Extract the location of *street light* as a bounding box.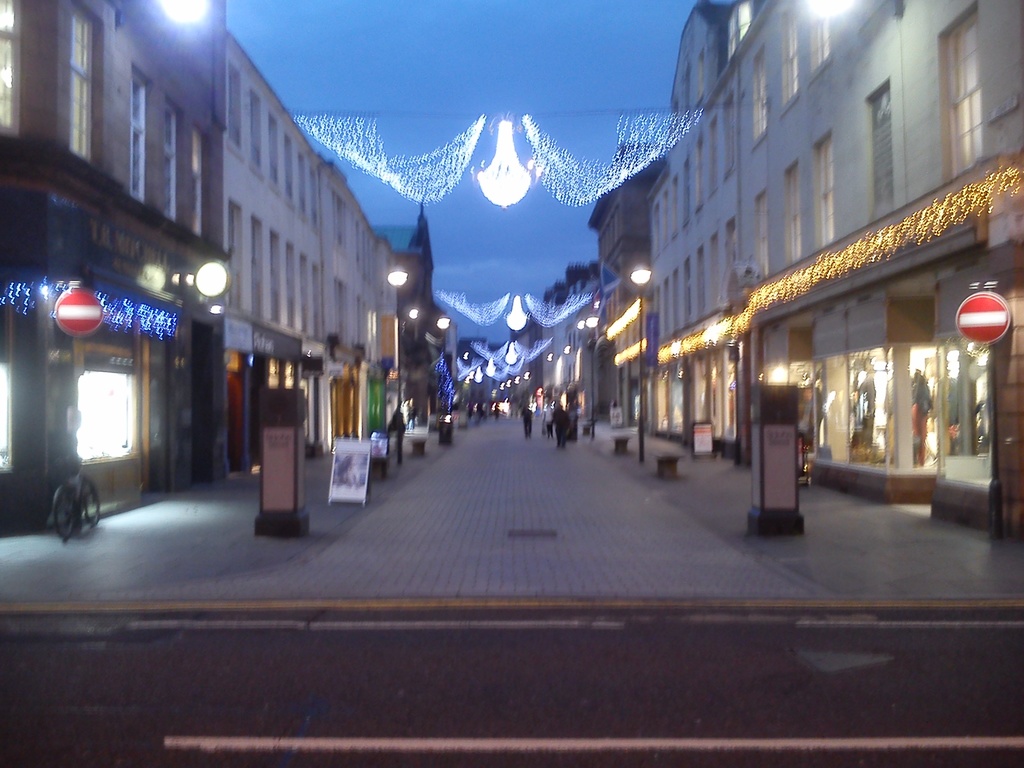
<box>630,262,653,470</box>.
